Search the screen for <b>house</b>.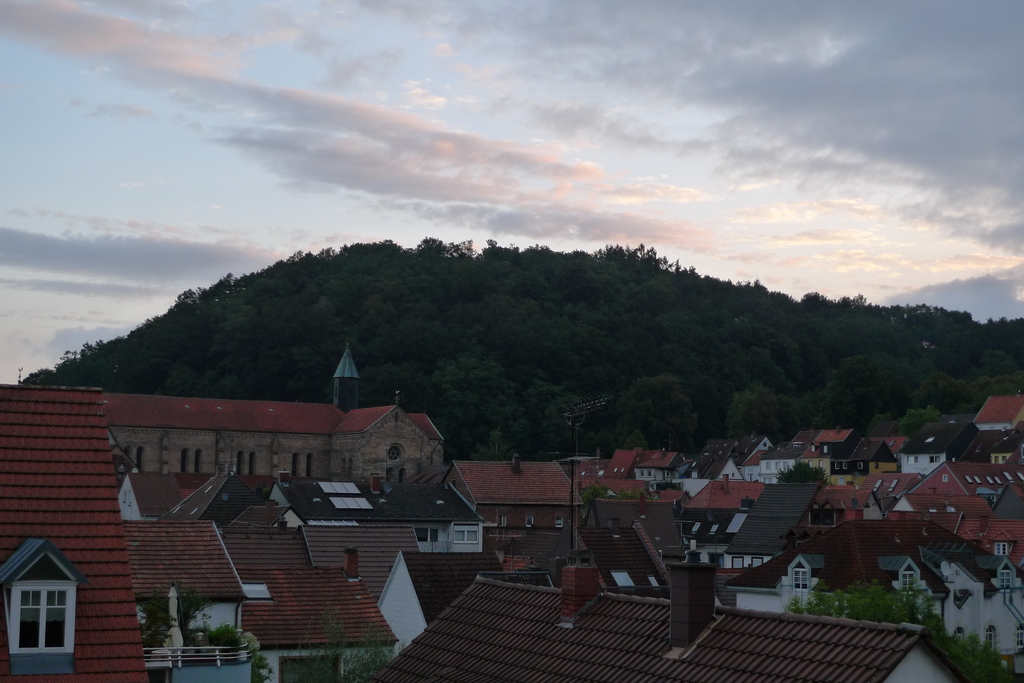
Found at [x1=676, y1=473, x2=765, y2=565].
